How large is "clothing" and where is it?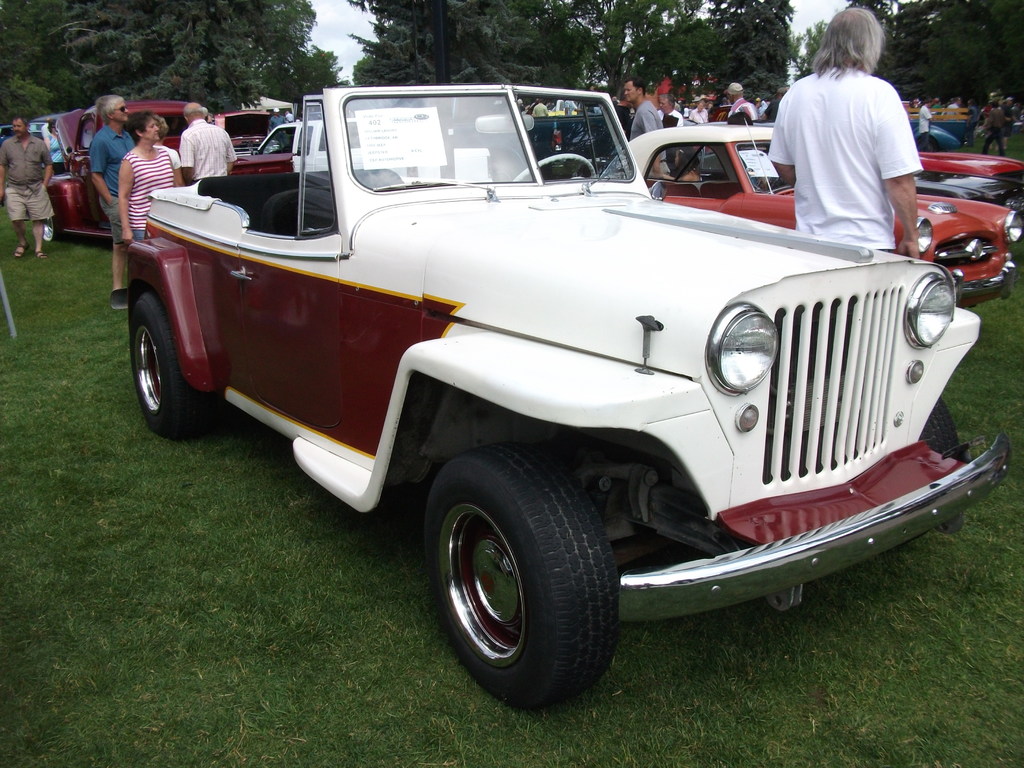
Bounding box: <region>916, 103, 931, 151</region>.
